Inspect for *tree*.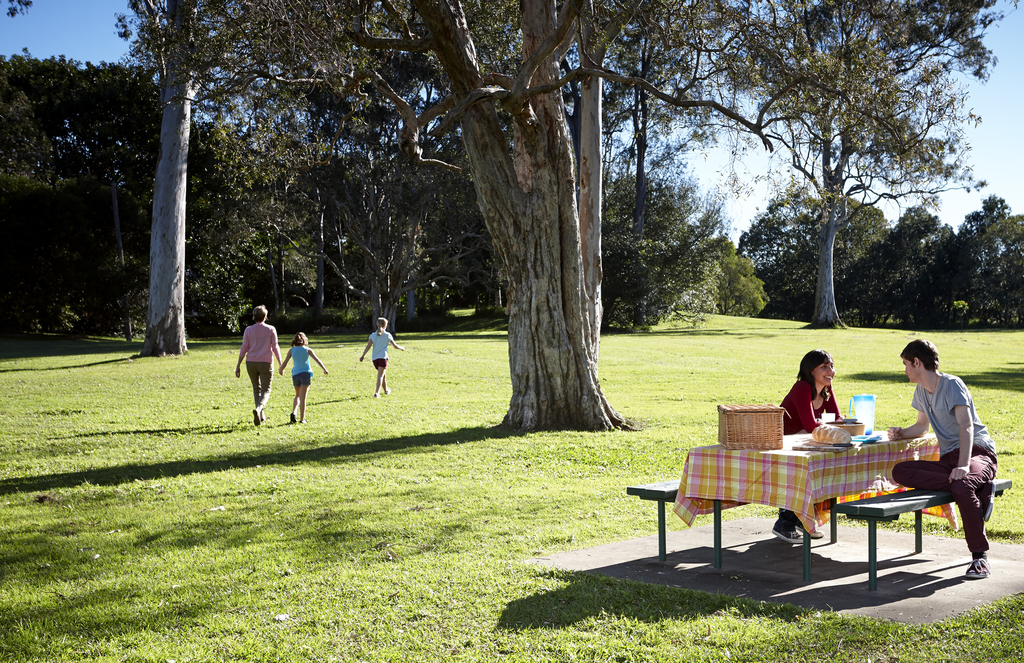
Inspection: bbox(598, 163, 733, 338).
